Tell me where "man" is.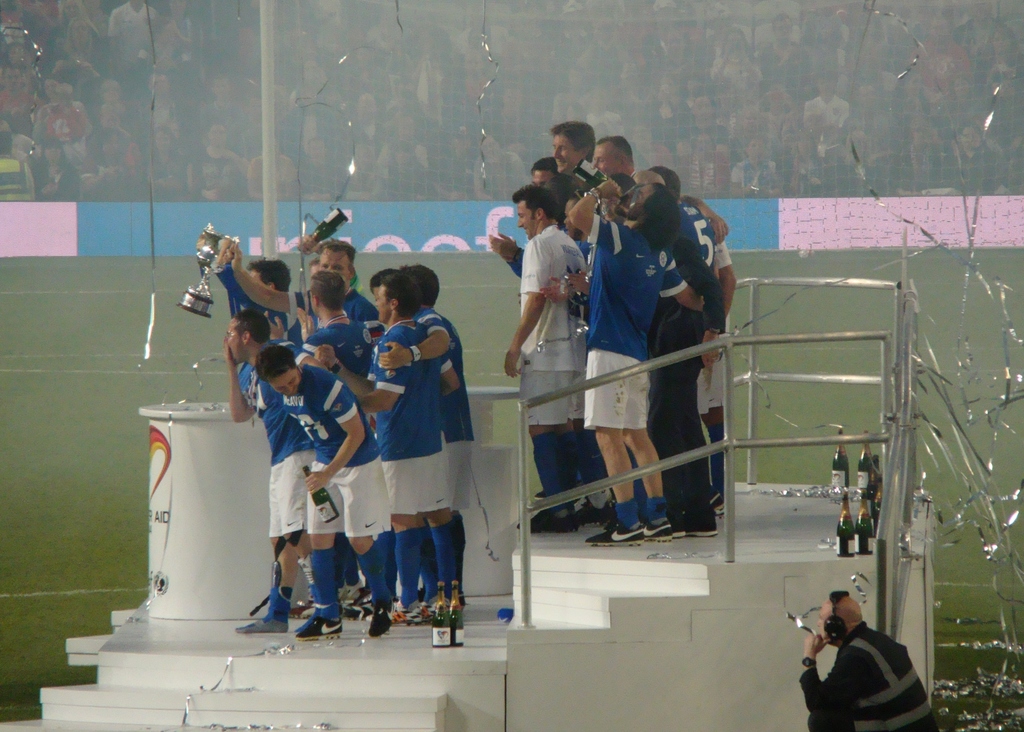
"man" is at (left=803, top=578, right=943, bottom=729).
